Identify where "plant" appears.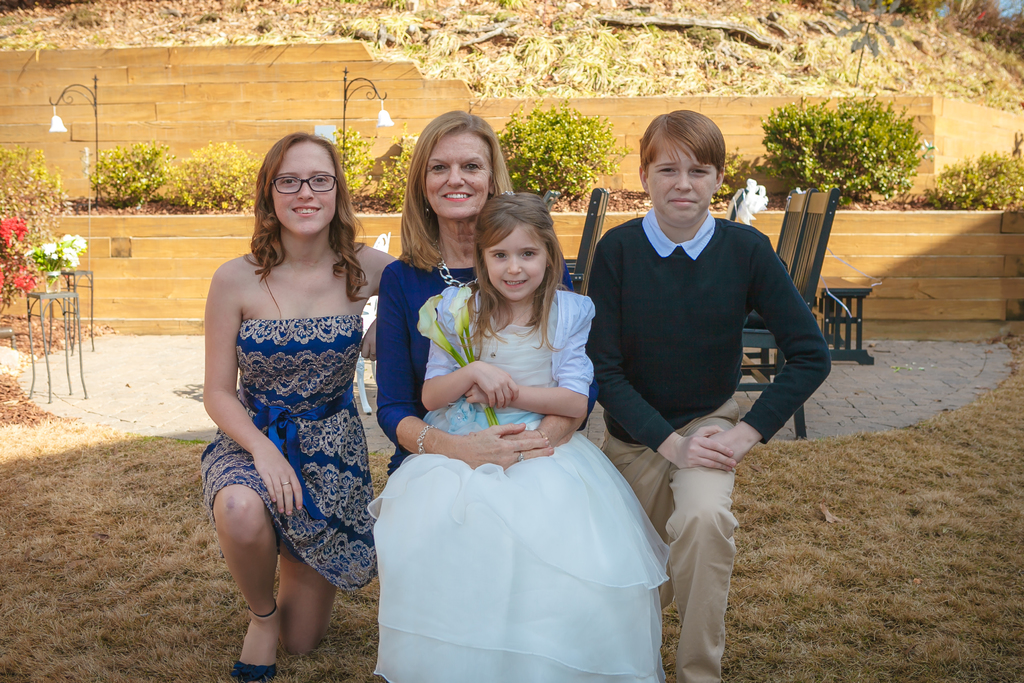
Appears at locate(762, 83, 957, 201).
